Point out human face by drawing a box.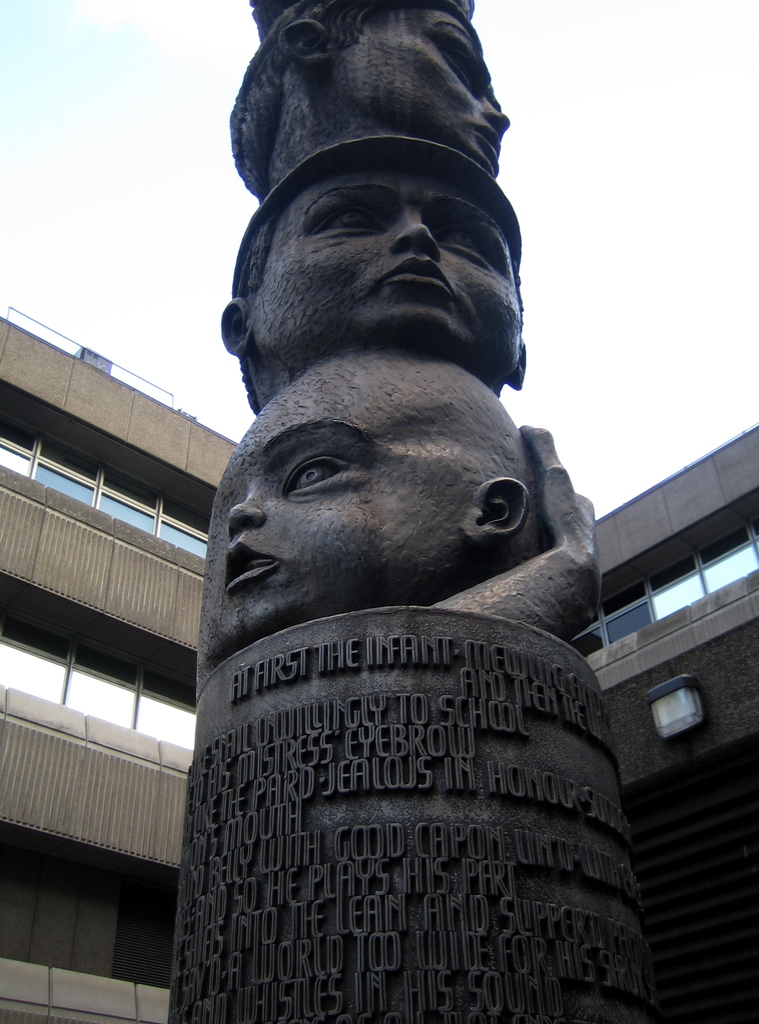
327:0:502:164.
